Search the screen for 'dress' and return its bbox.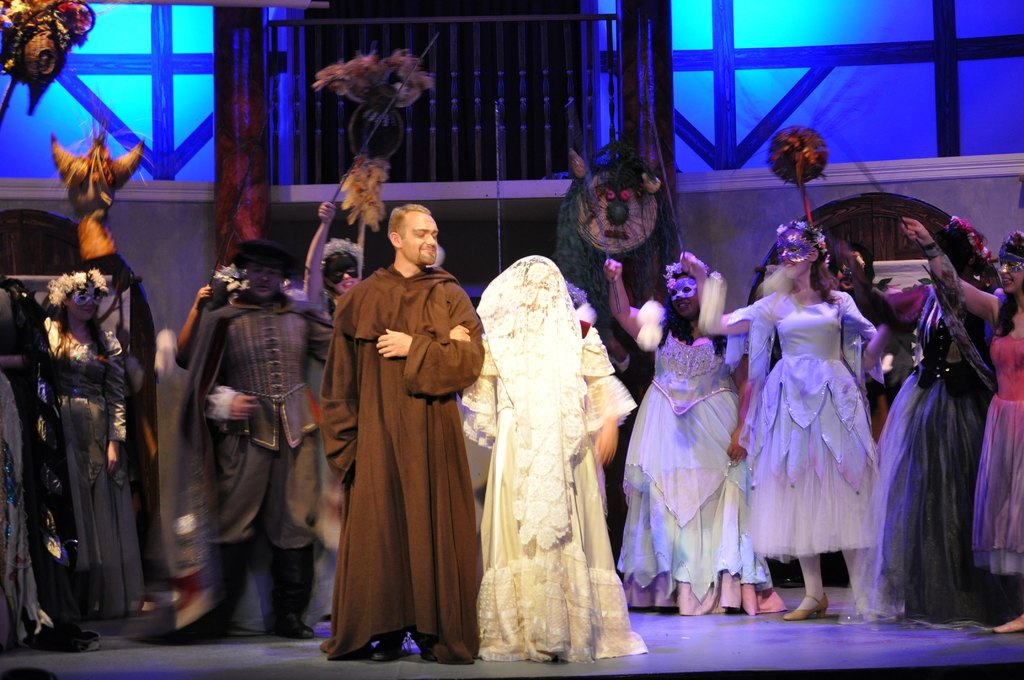
Found: box(468, 263, 643, 662).
